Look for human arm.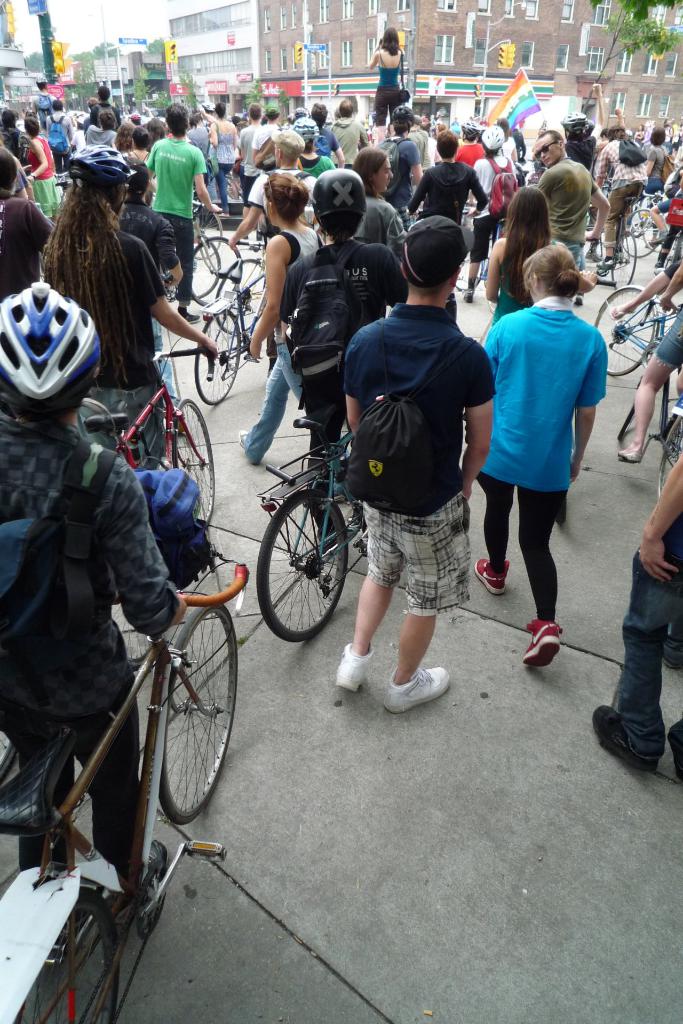
Found: 404 141 423 189.
